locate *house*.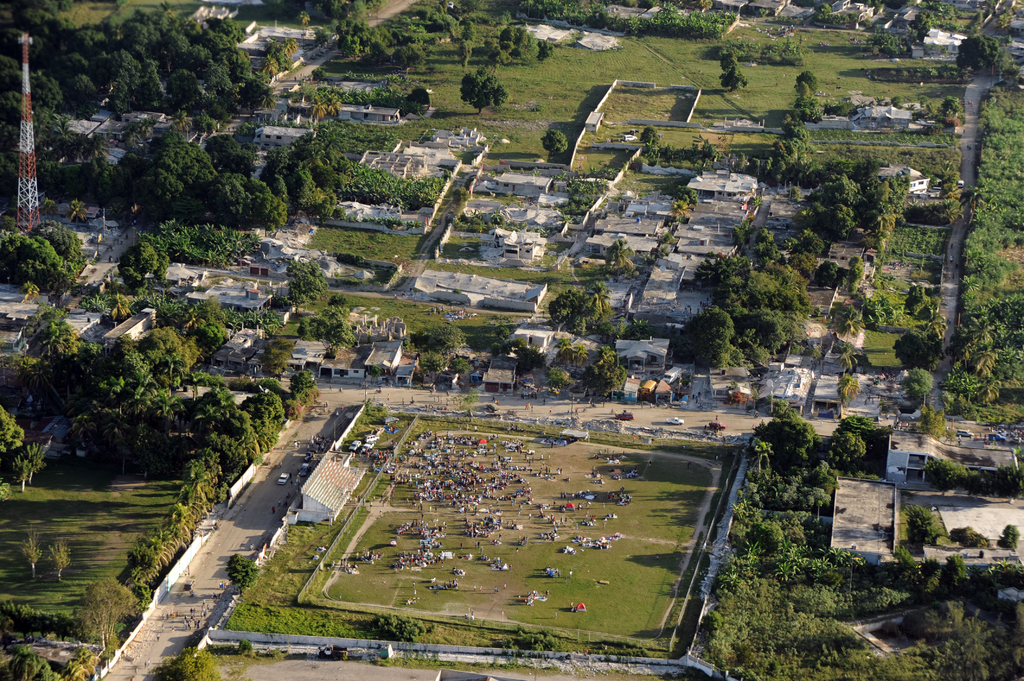
Bounding box: bbox=(502, 175, 547, 195).
